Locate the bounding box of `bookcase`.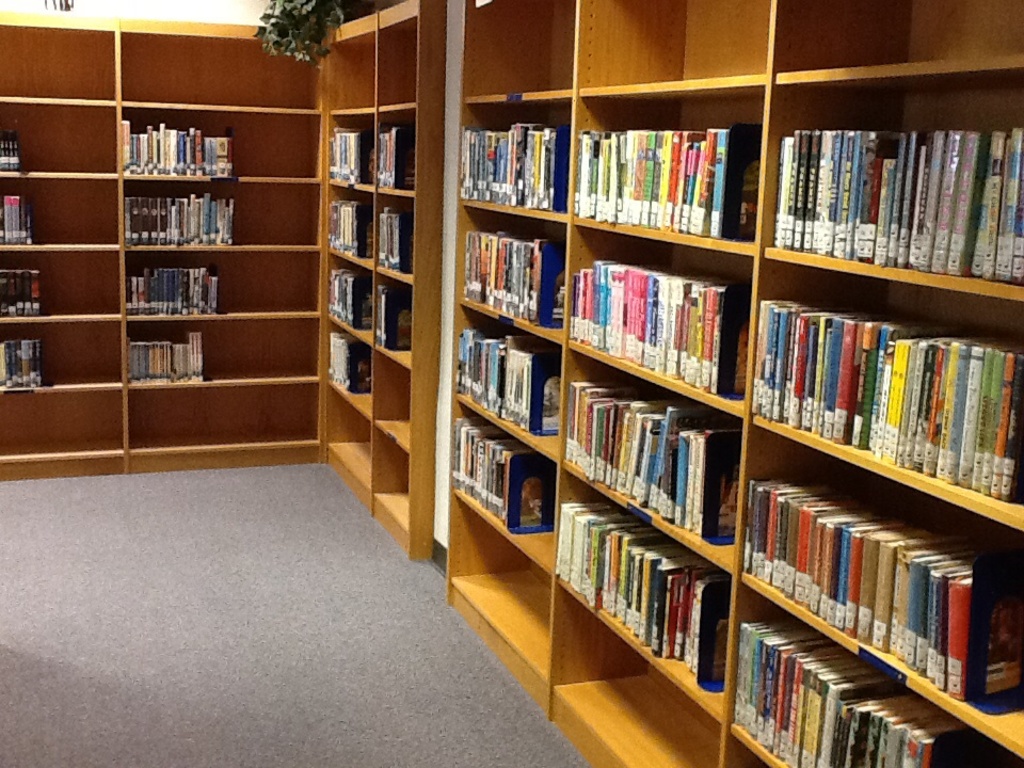
Bounding box: <bbox>0, 0, 1023, 767</bbox>.
